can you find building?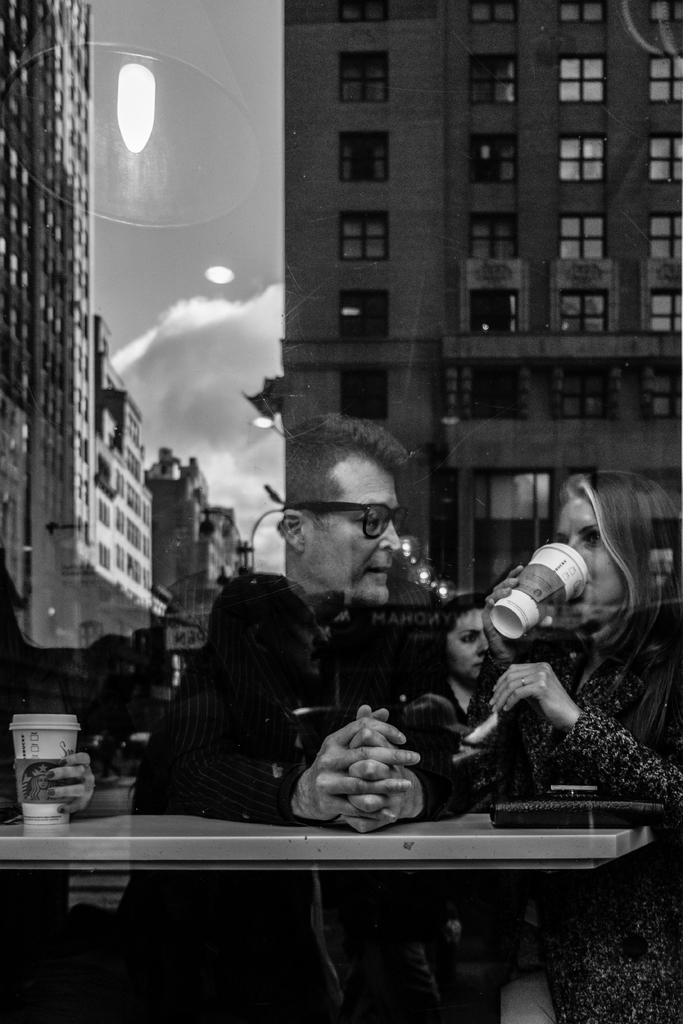
Yes, bounding box: (135,440,245,655).
